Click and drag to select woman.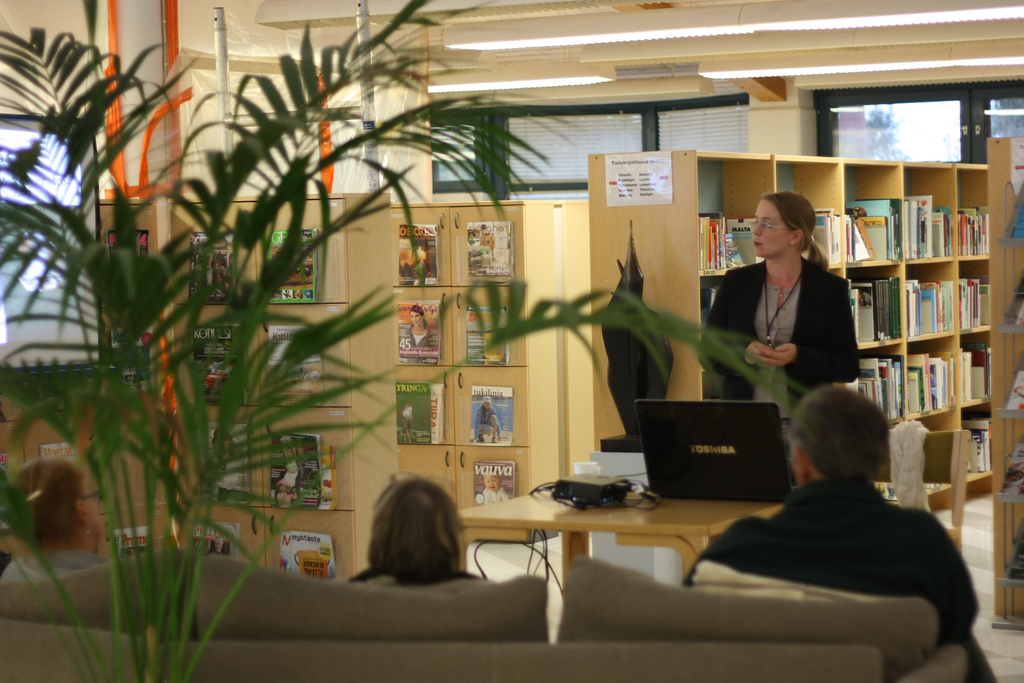
Selection: [730, 177, 865, 413].
